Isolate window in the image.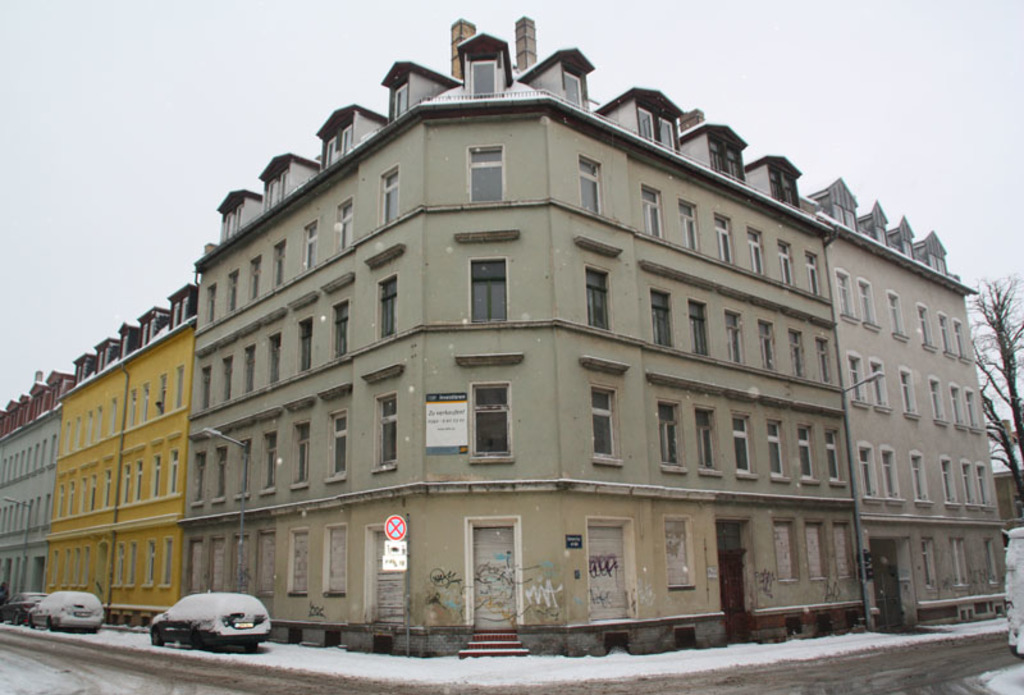
Isolated region: region(636, 110, 673, 155).
